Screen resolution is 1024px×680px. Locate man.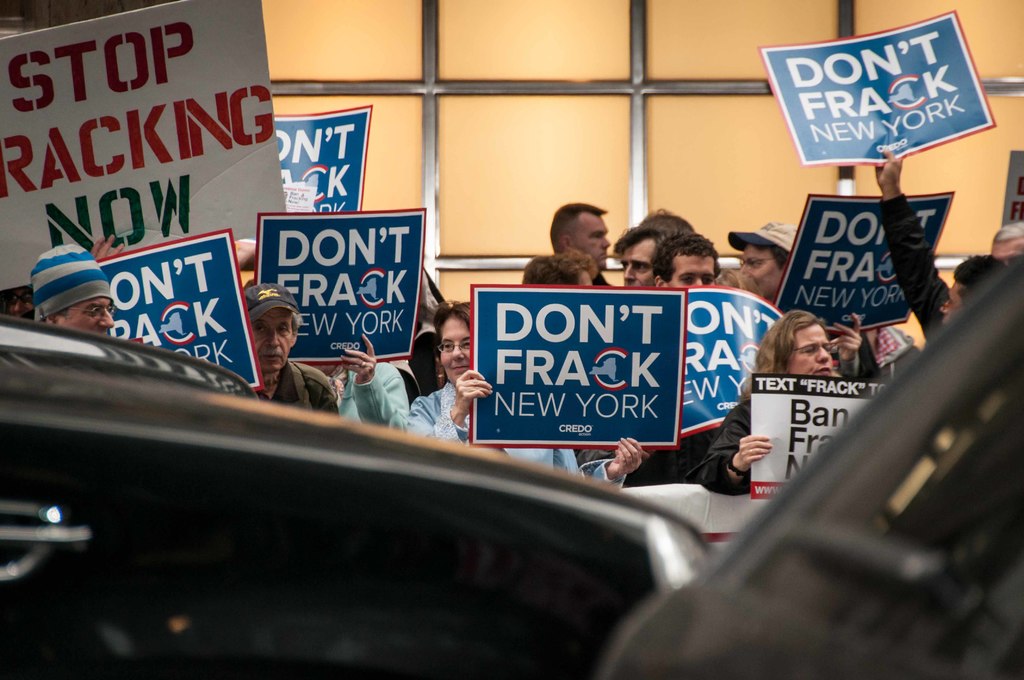
bbox(30, 242, 116, 336).
